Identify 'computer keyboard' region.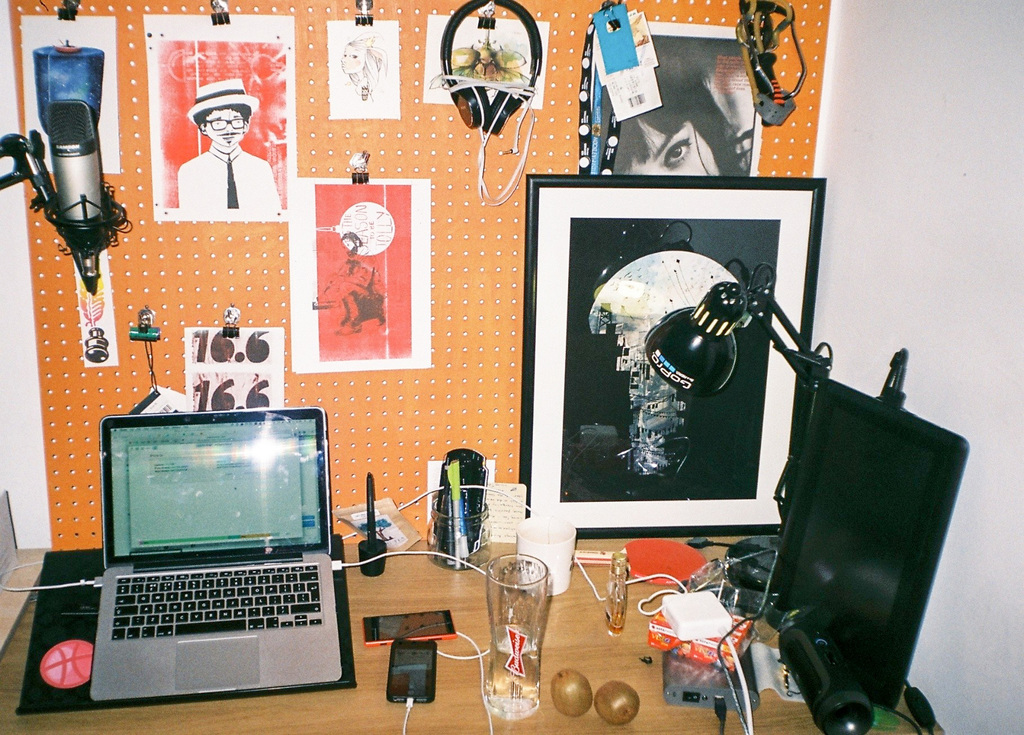
Region: Rect(114, 563, 320, 636).
